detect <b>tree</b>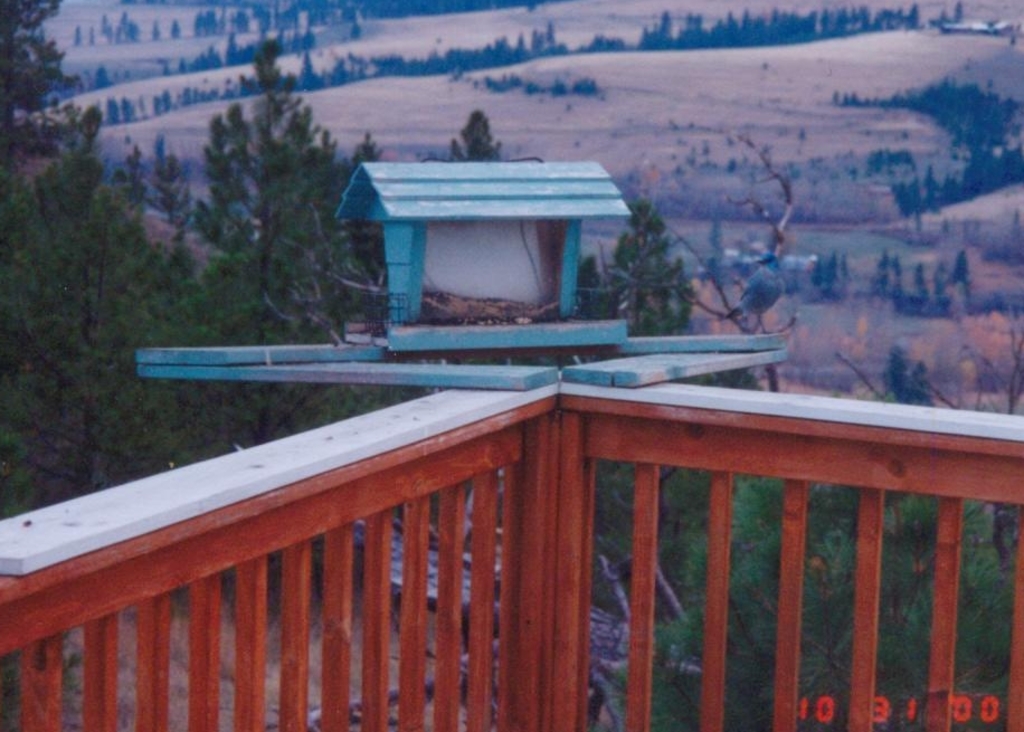
[120,7,138,41]
